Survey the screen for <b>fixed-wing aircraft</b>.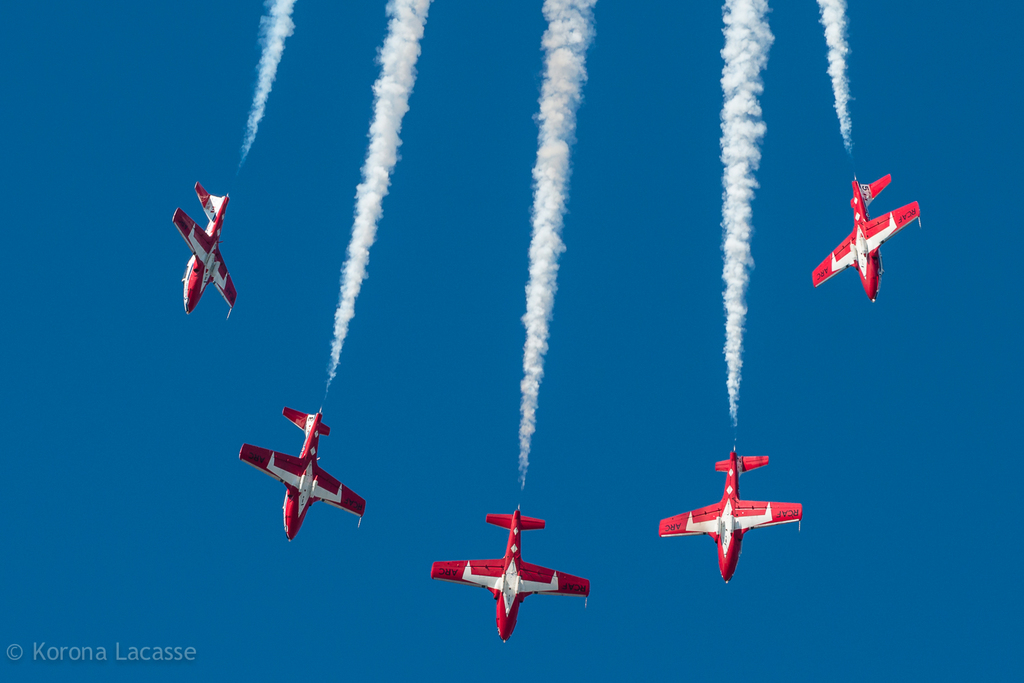
Survey found: x1=799, y1=179, x2=919, y2=304.
